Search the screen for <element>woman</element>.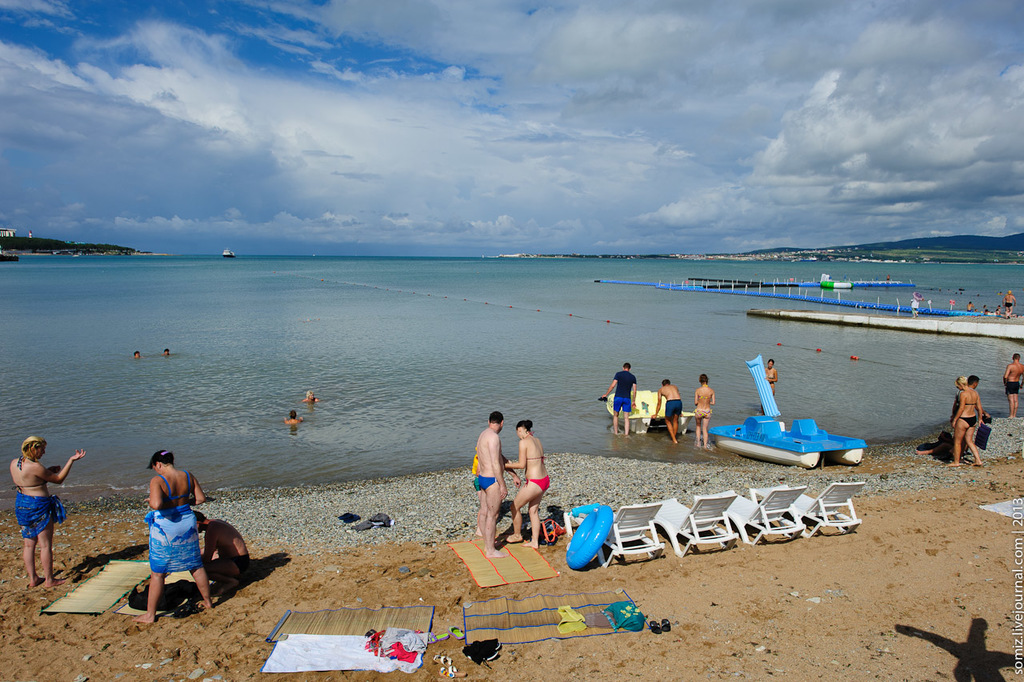
Found at 130/450/216/626.
